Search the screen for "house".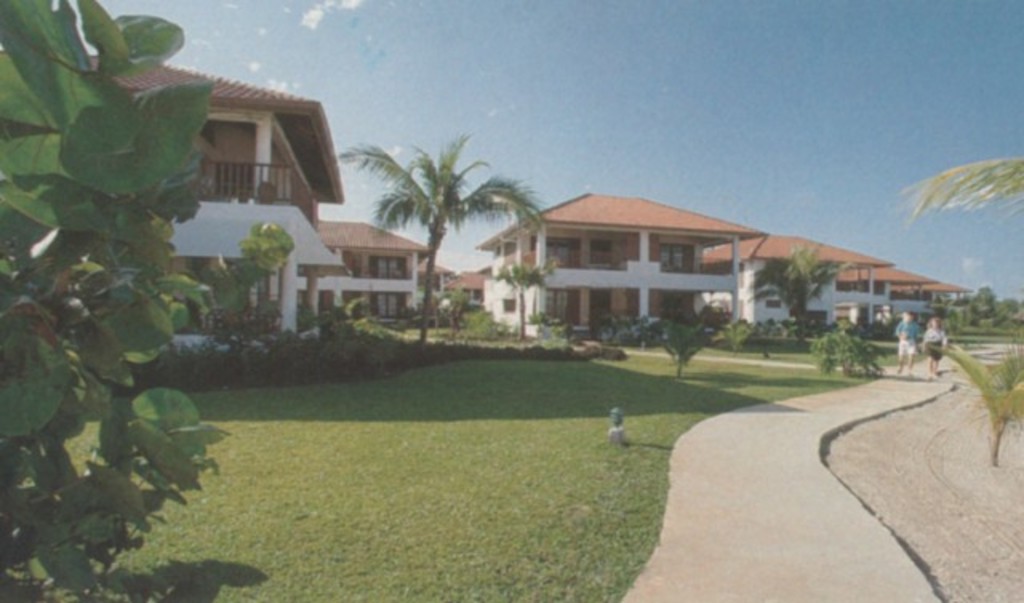
Found at [94,50,346,350].
